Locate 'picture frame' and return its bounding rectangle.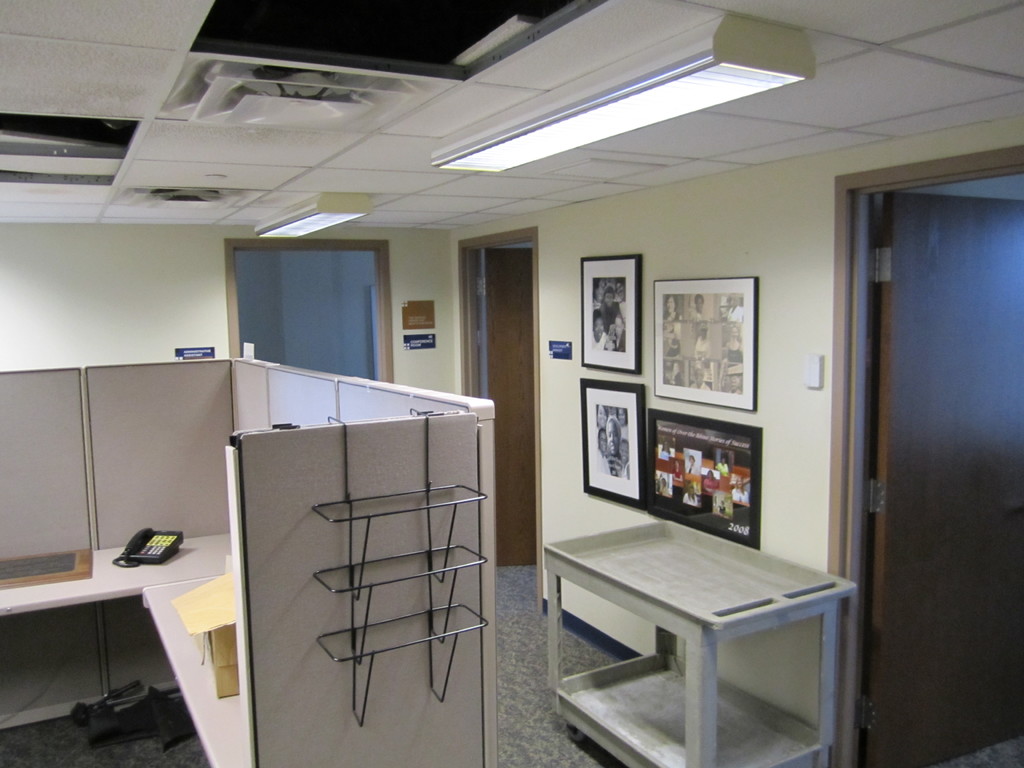
bbox=[580, 254, 648, 385].
